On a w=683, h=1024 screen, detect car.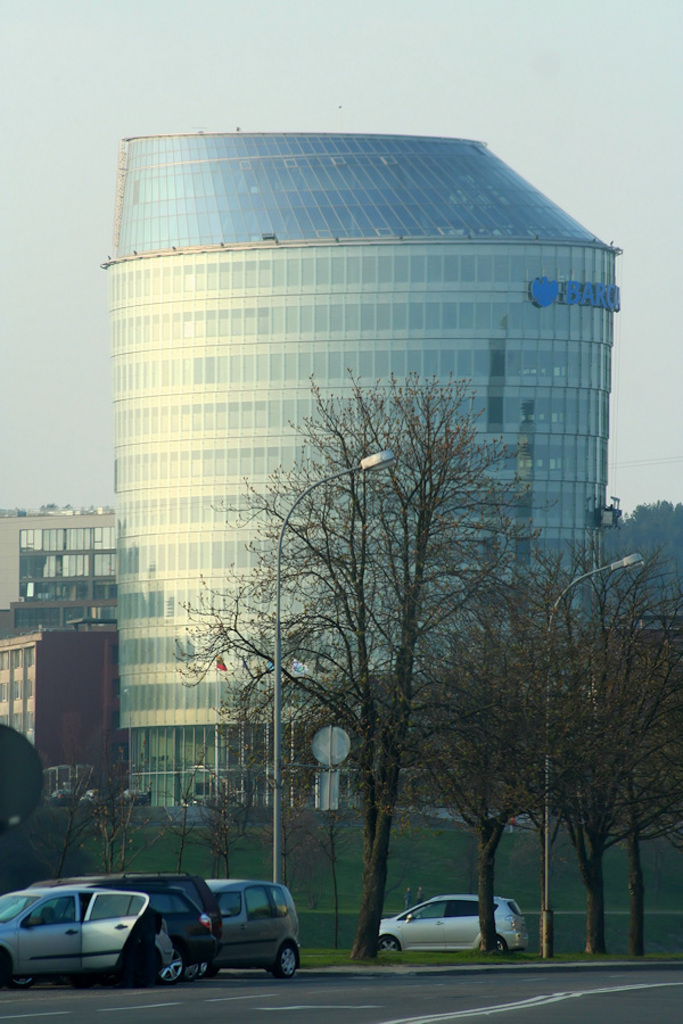
[x1=379, y1=897, x2=530, y2=957].
